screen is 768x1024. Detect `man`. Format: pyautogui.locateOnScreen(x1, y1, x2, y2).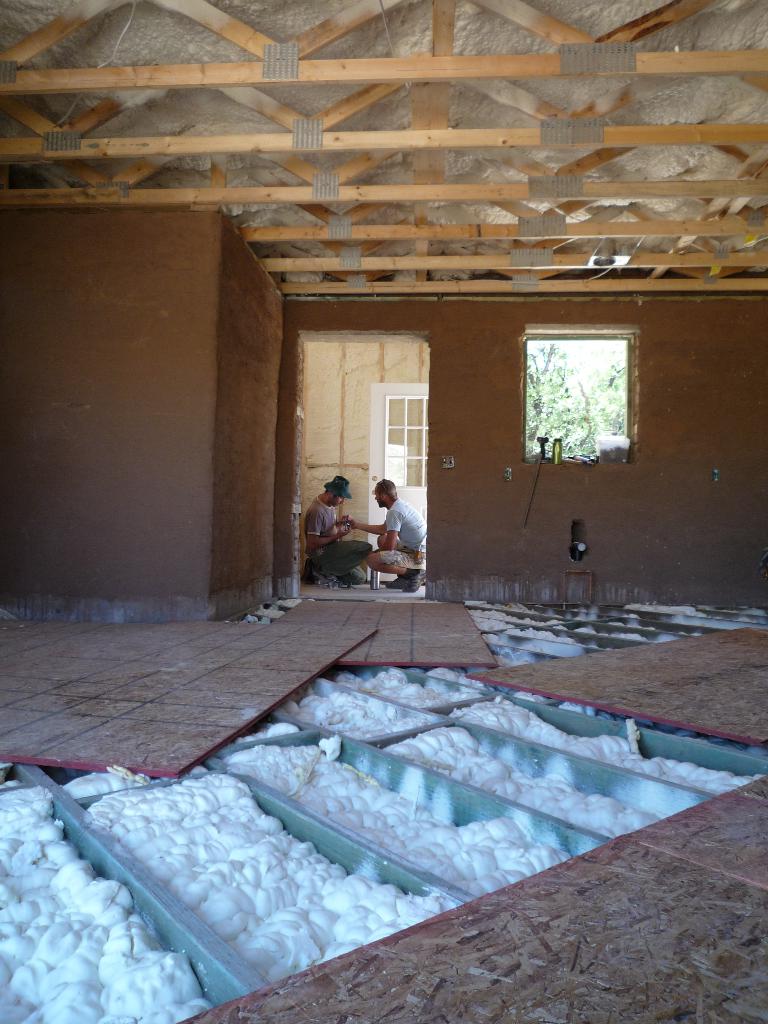
pyautogui.locateOnScreen(344, 470, 422, 580).
